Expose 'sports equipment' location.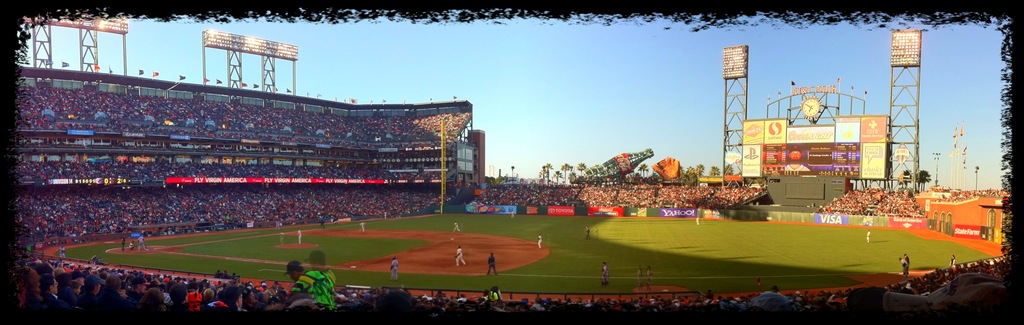
Exposed at 651 155 680 180.
